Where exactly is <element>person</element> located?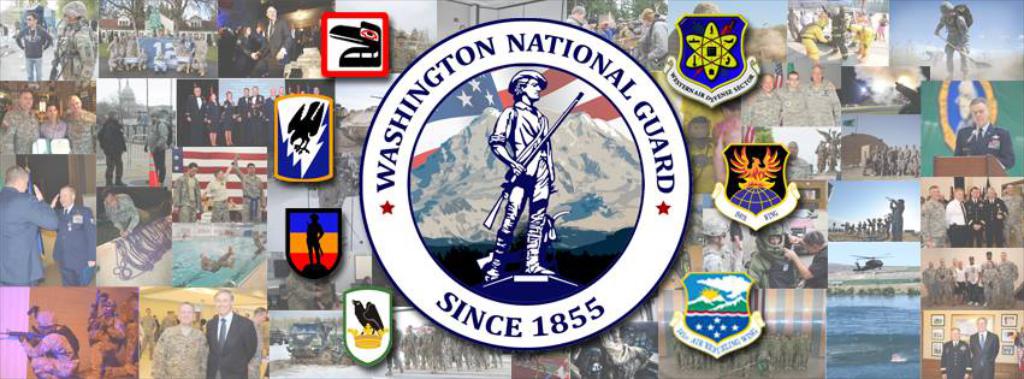
Its bounding box is detection(745, 217, 800, 288).
